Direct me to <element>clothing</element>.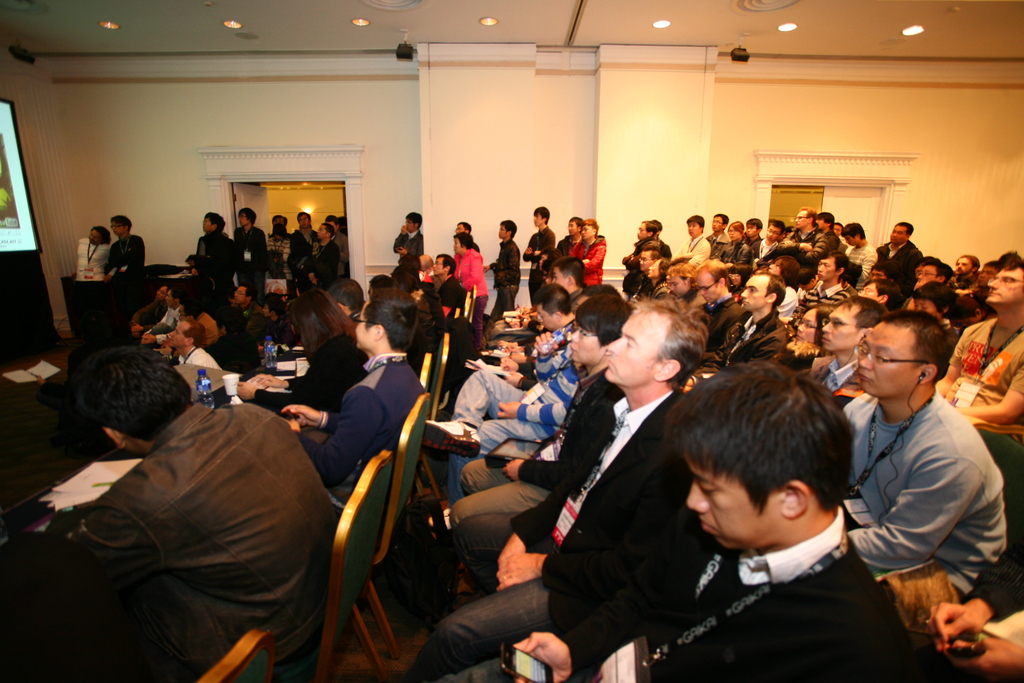
Direction: [556,231,577,256].
